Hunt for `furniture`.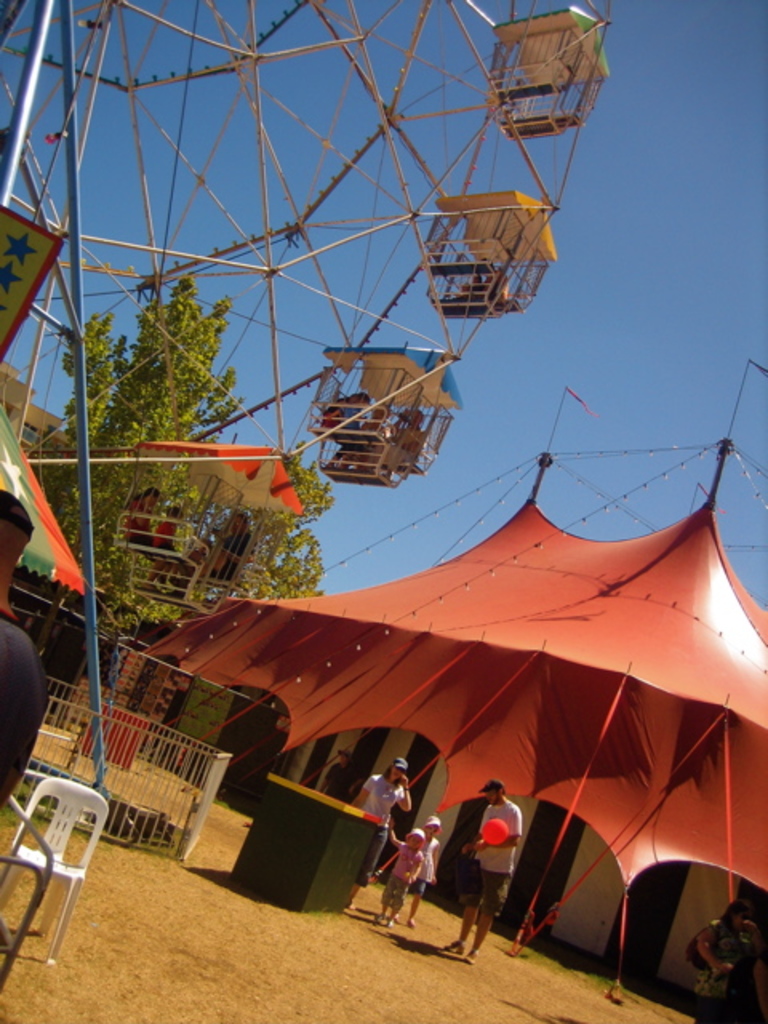
Hunted down at bbox=[229, 768, 389, 912].
